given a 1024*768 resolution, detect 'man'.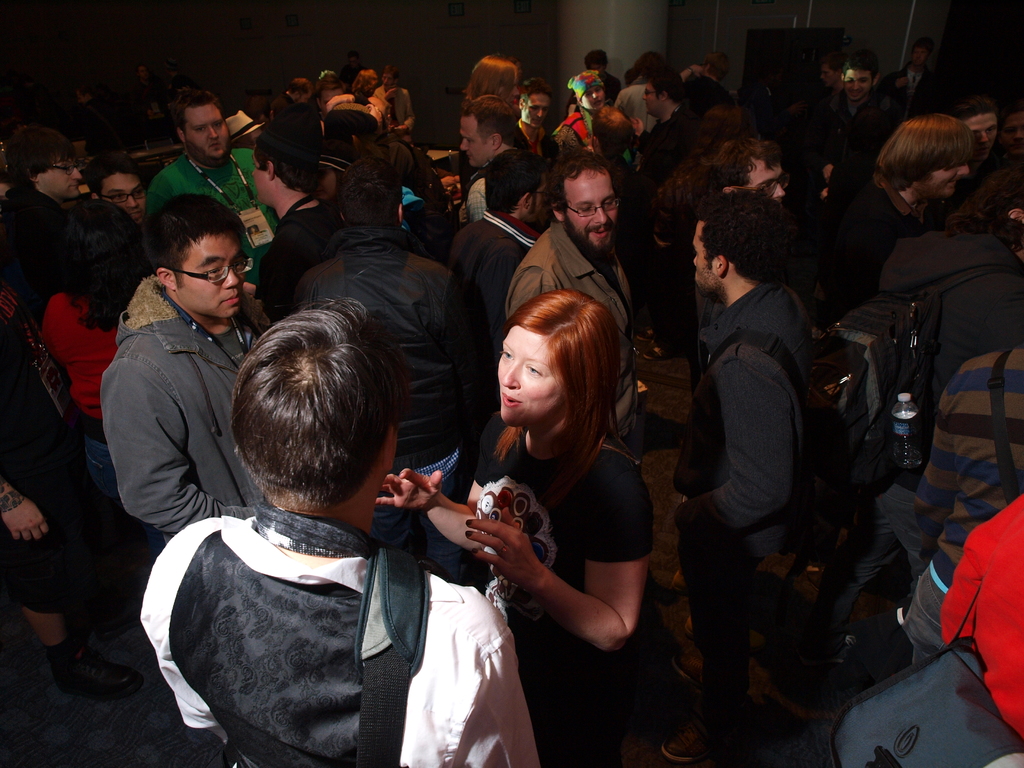
(89, 154, 148, 223).
